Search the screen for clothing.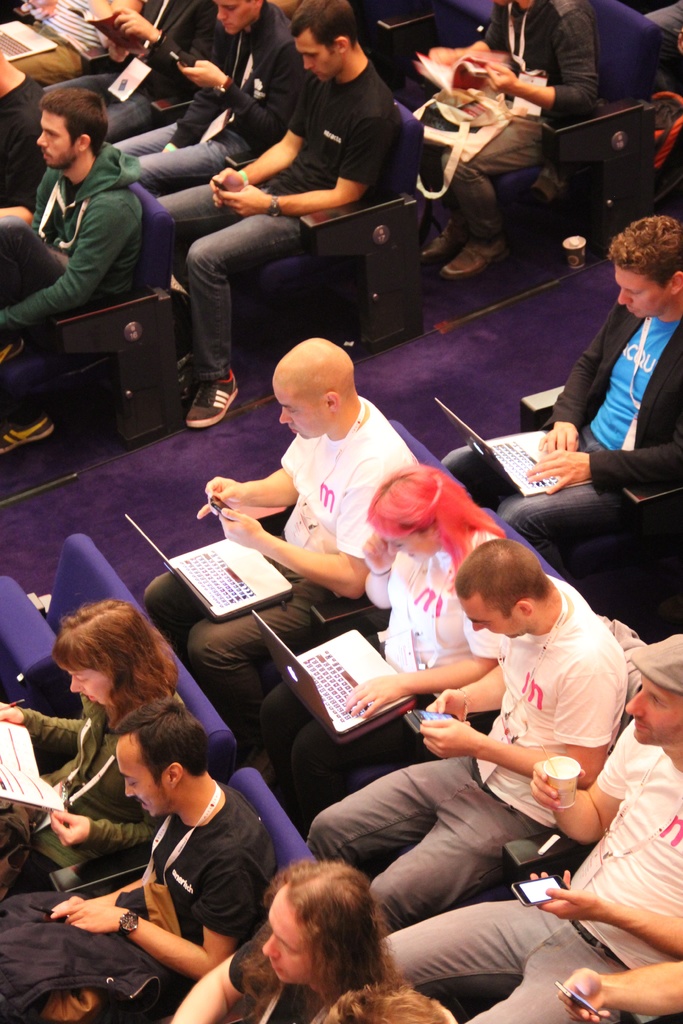
Found at <bbox>141, 397, 420, 715</bbox>.
